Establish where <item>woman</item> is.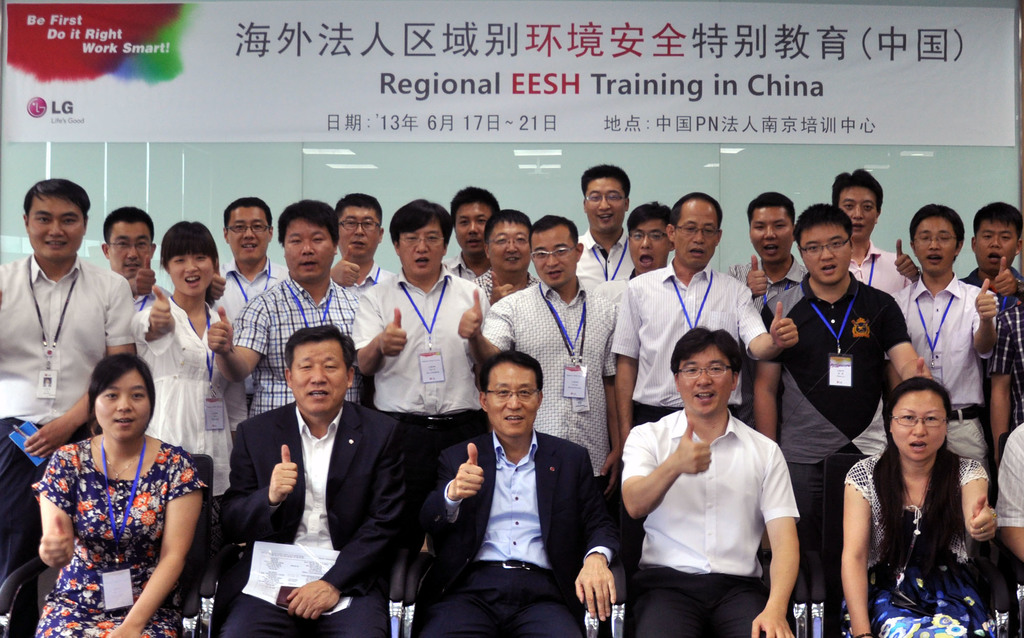
Established at bbox=[130, 218, 240, 534].
